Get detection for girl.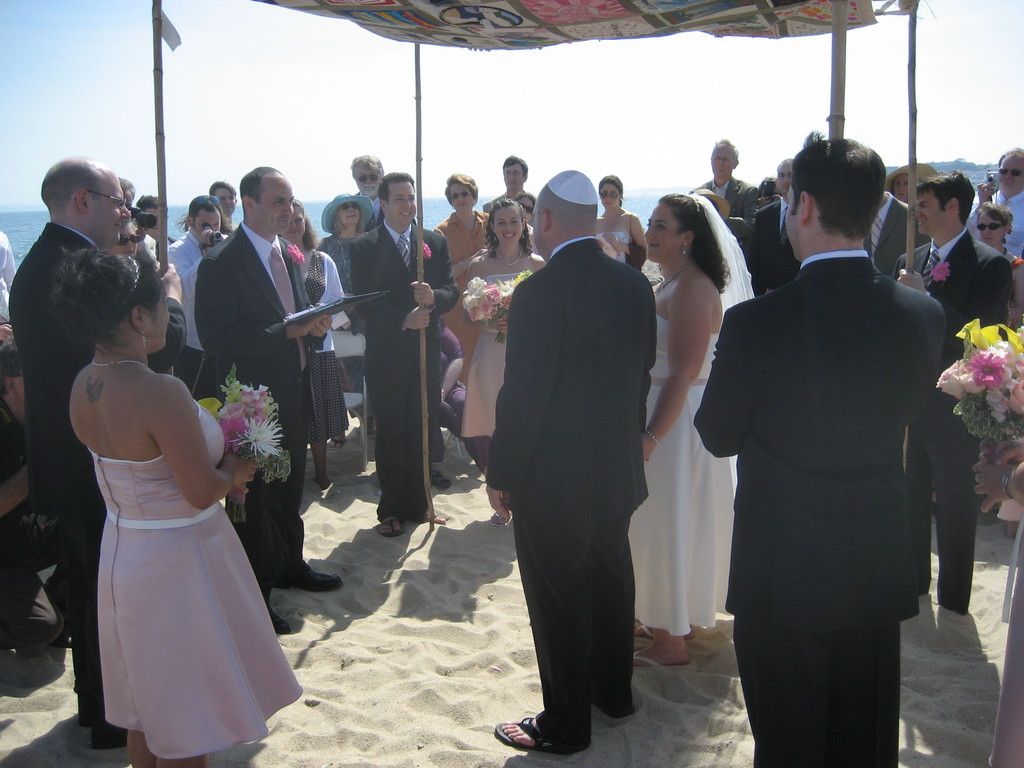
Detection: select_region(273, 195, 350, 495).
